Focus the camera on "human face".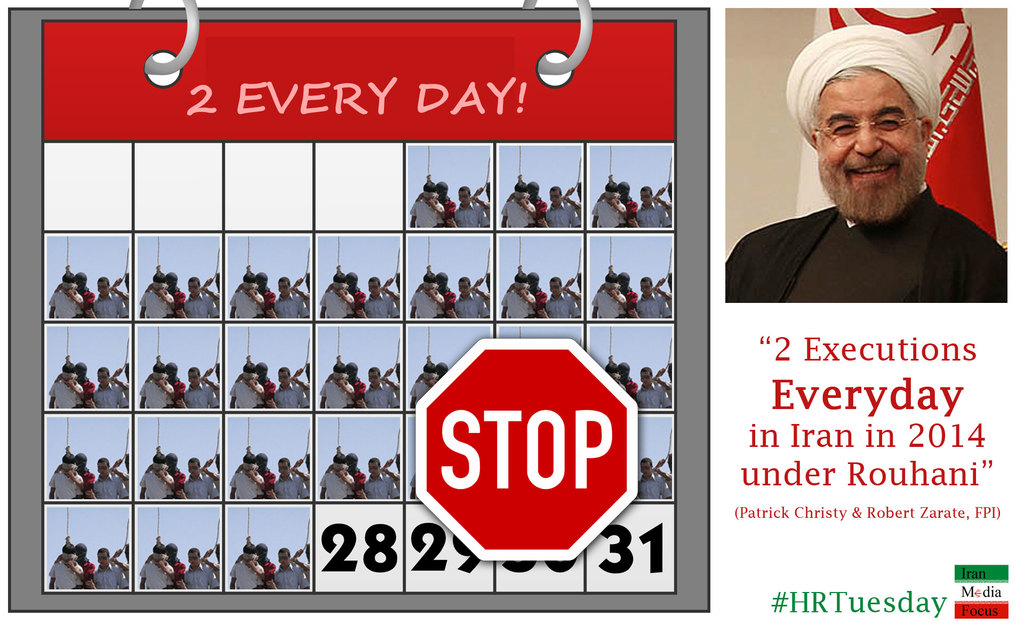
Focus region: bbox=(637, 279, 650, 298).
